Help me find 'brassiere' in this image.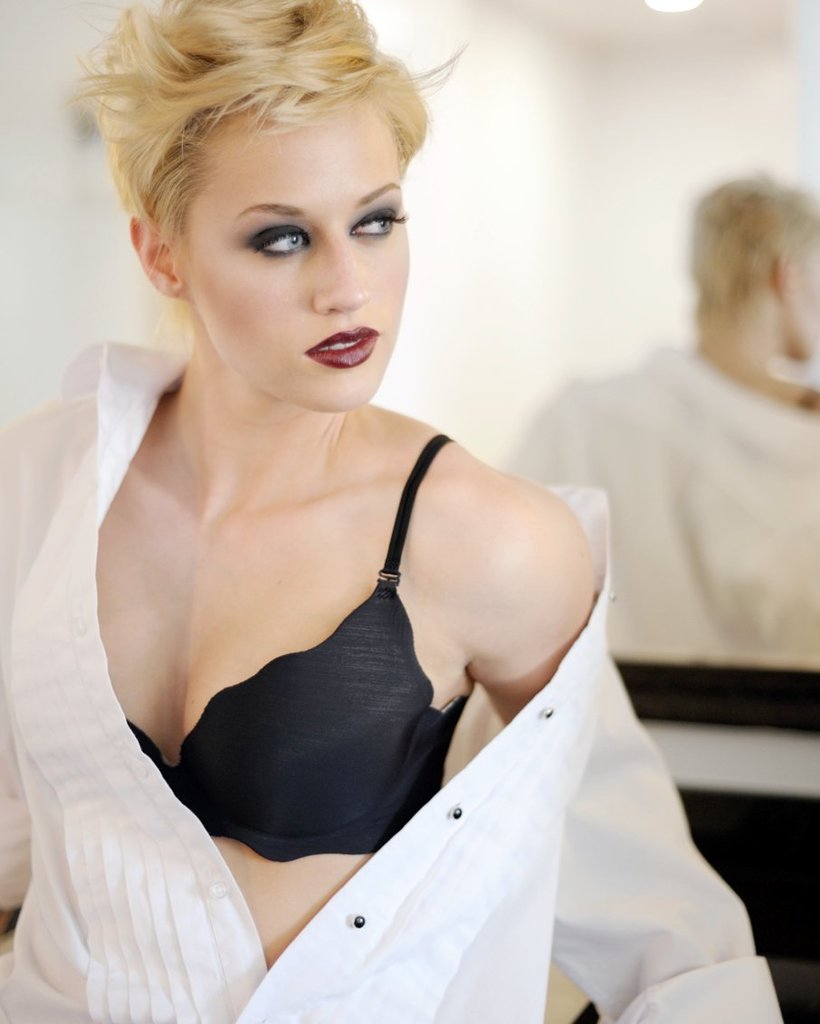
Found it: crop(155, 422, 513, 877).
